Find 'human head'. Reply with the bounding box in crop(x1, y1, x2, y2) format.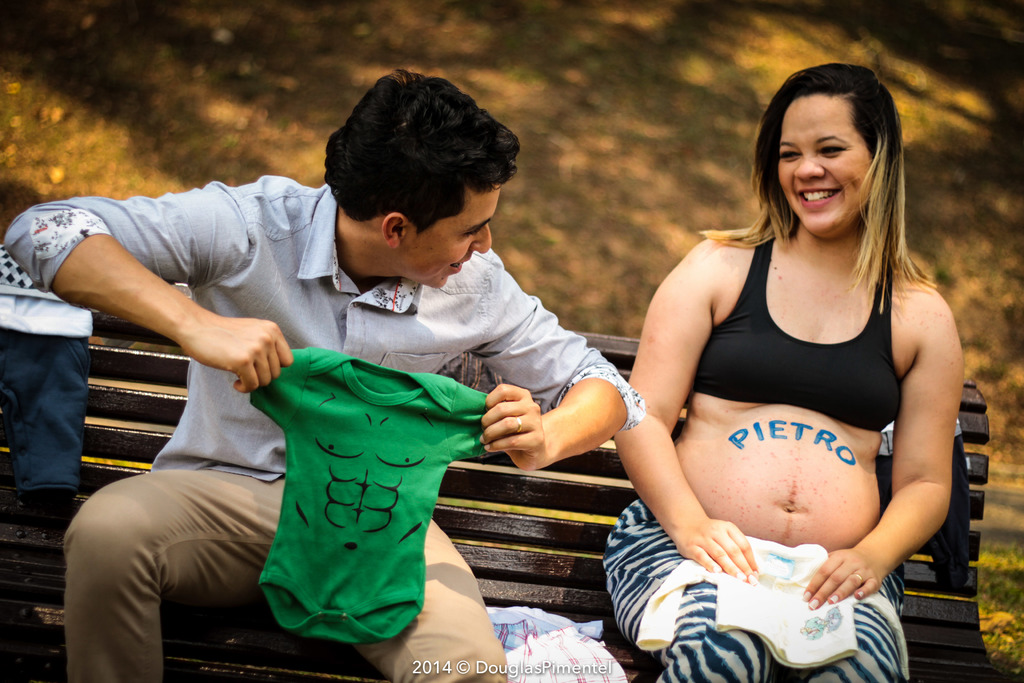
crop(326, 65, 513, 287).
